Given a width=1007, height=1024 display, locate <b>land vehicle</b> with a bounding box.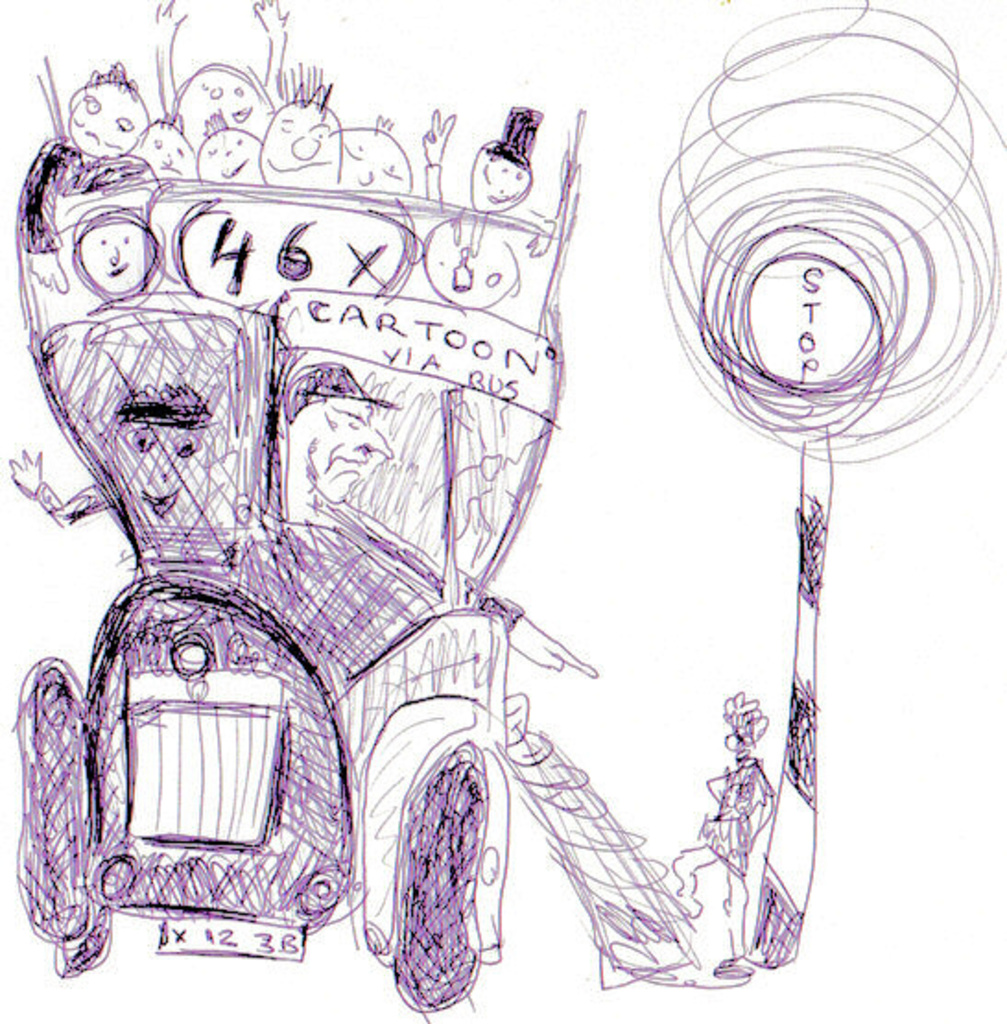
Located: left=4, top=299, right=524, bottom=1022.
